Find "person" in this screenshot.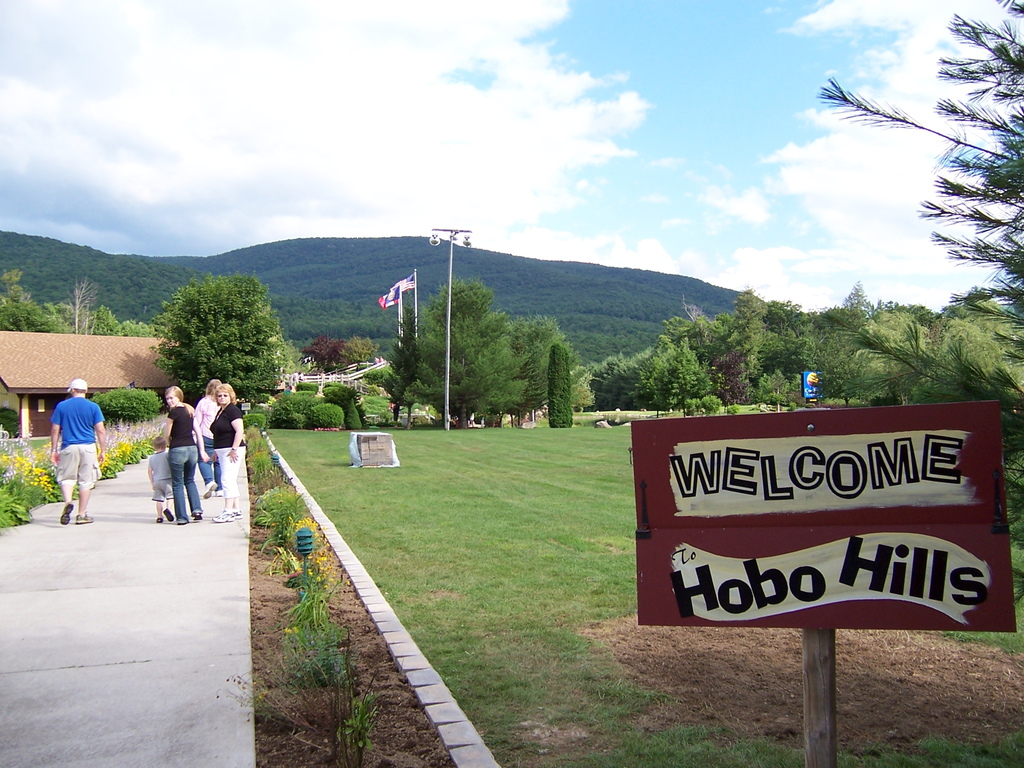
The bounding box for "person" is (x1=193, y1=377, x2=223, y2=500).
